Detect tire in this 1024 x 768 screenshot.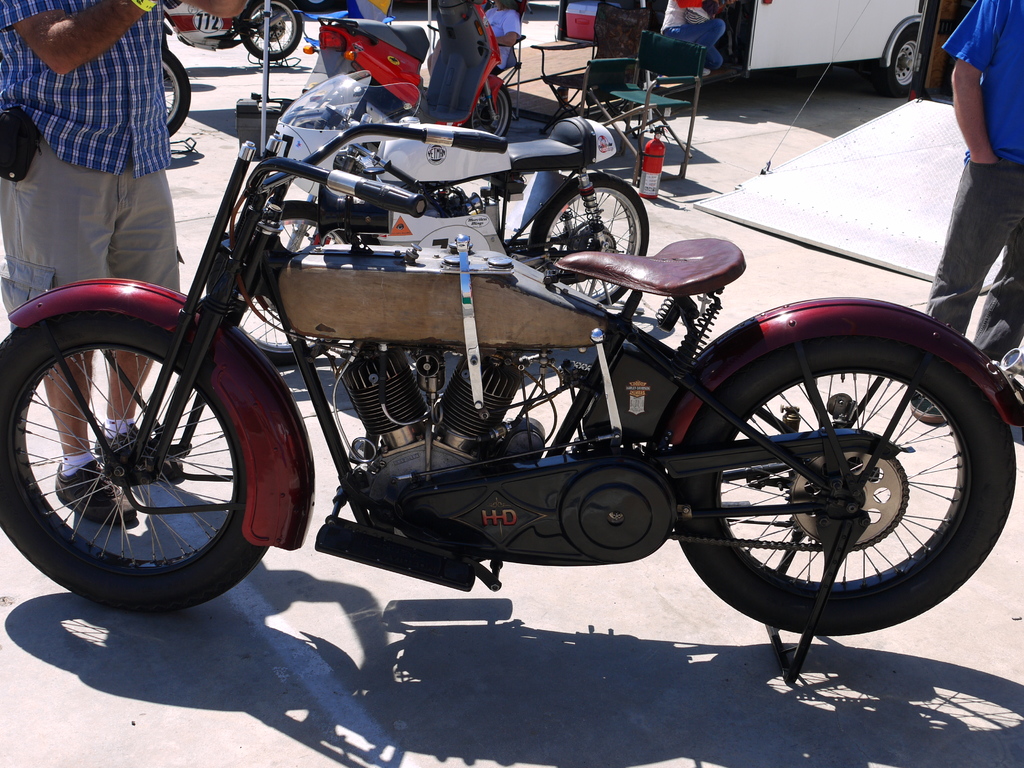
Detection: region(0, 312, 268, 613).
